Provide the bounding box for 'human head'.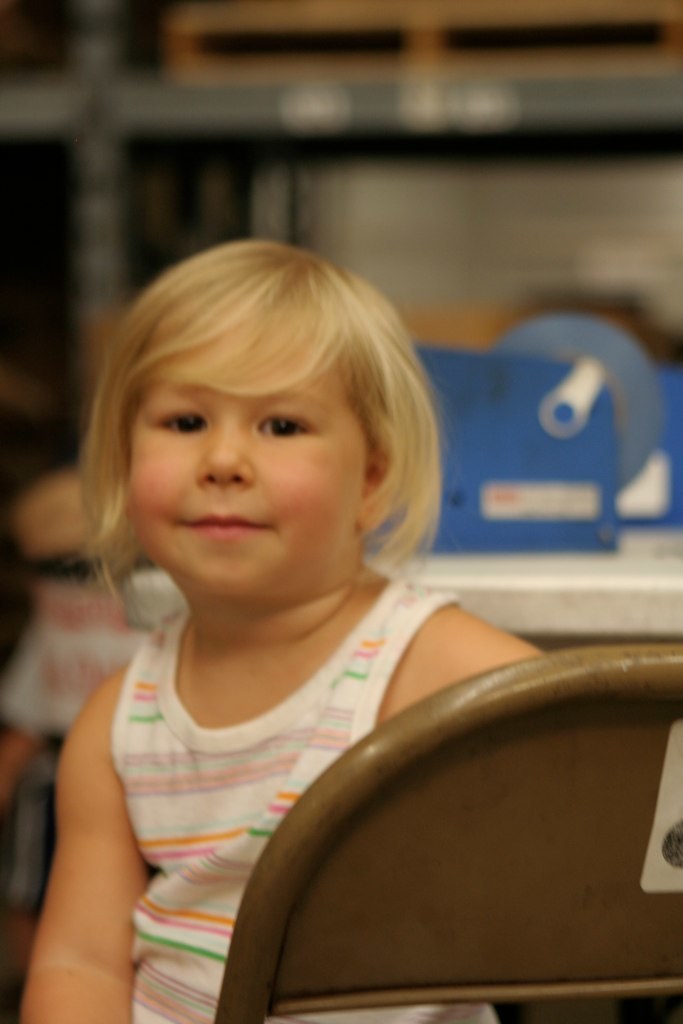
74,226,428,594.
